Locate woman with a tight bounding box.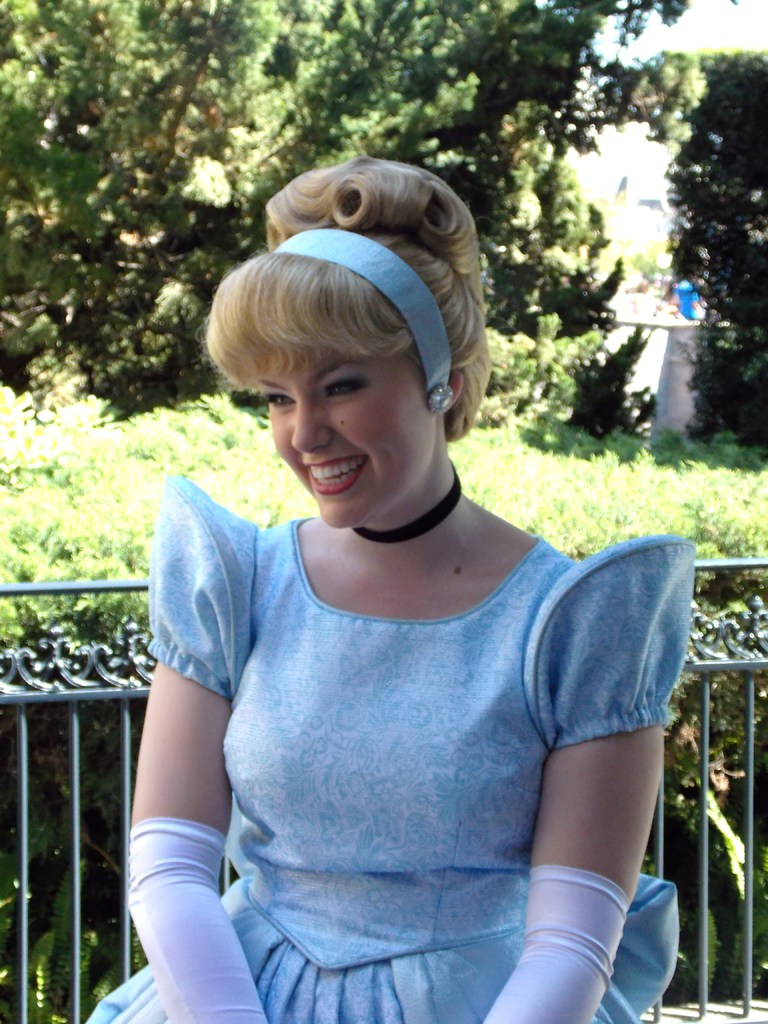
Rect(132, 103, 683, 1023).
